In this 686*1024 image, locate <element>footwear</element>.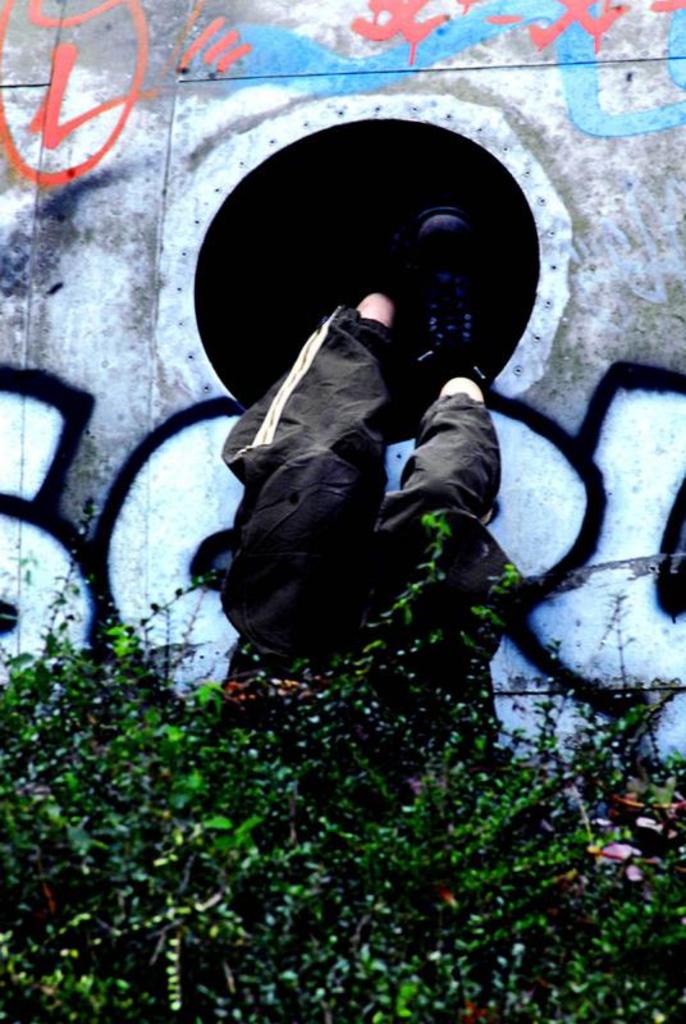
Bounding box: <region>417, 212, 481, 385</region>.
